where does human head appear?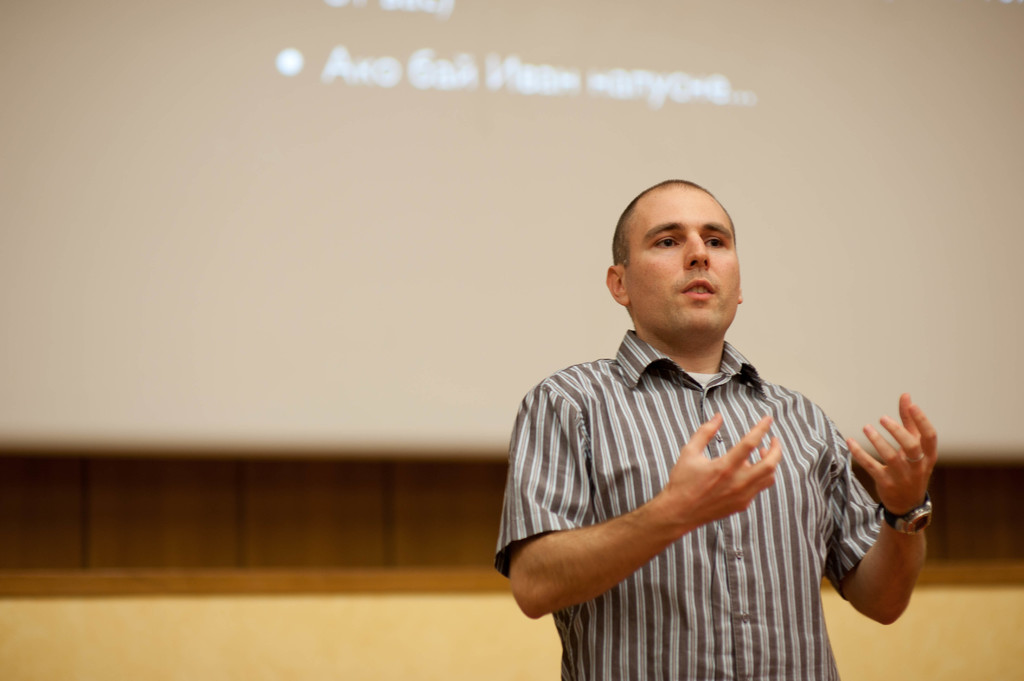
Appears at 616, 174, 754, 341.
